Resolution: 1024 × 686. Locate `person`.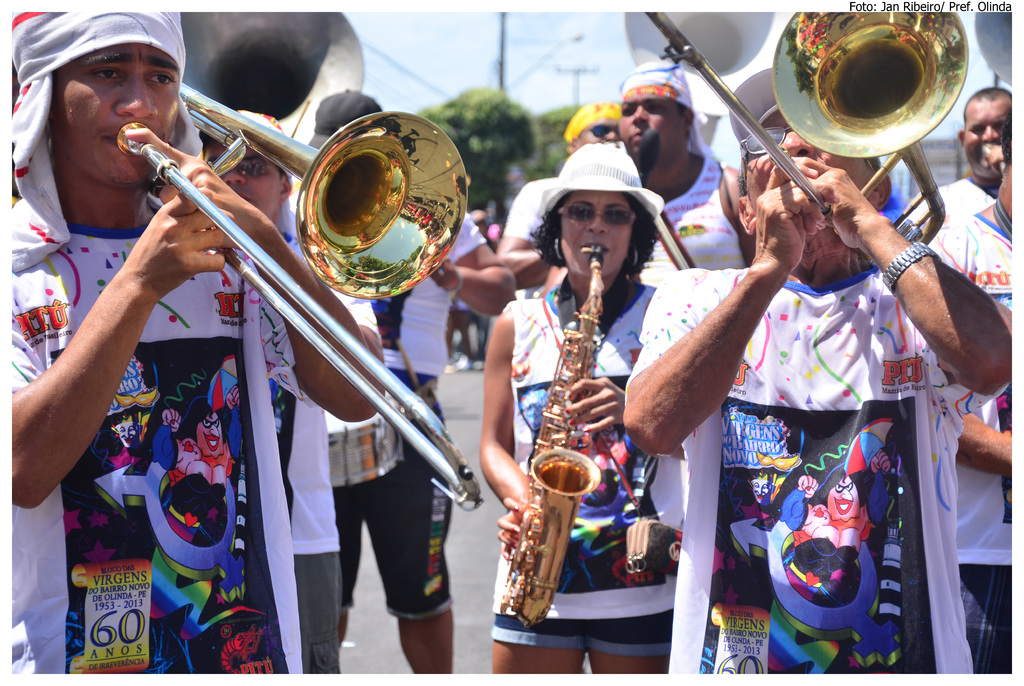
(622,70,1013,672).
